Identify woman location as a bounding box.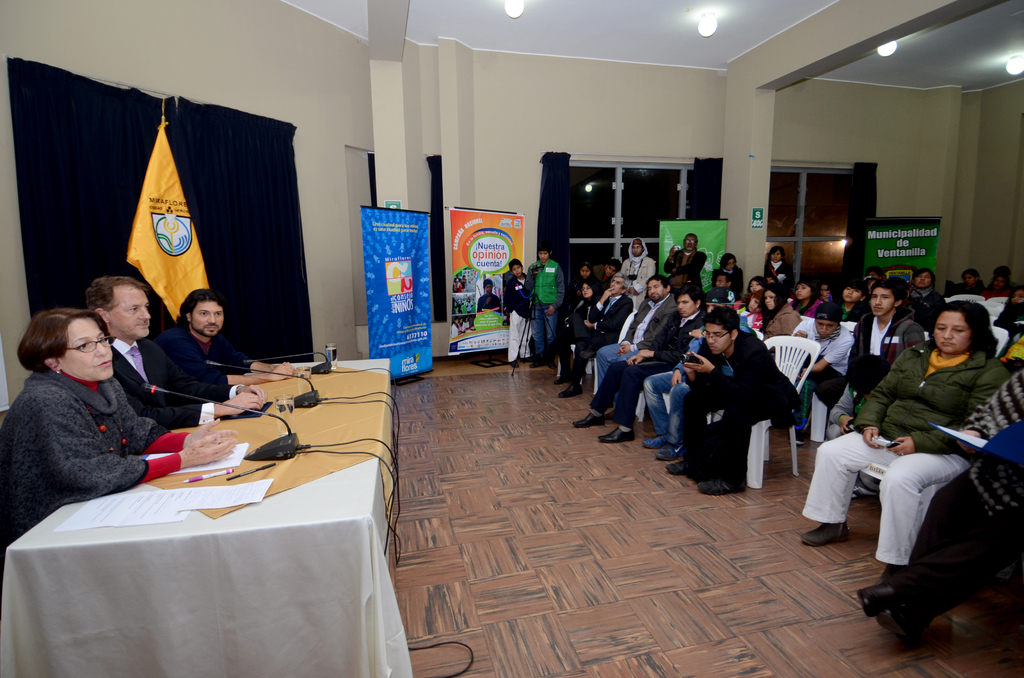
(790,277,820,318).
